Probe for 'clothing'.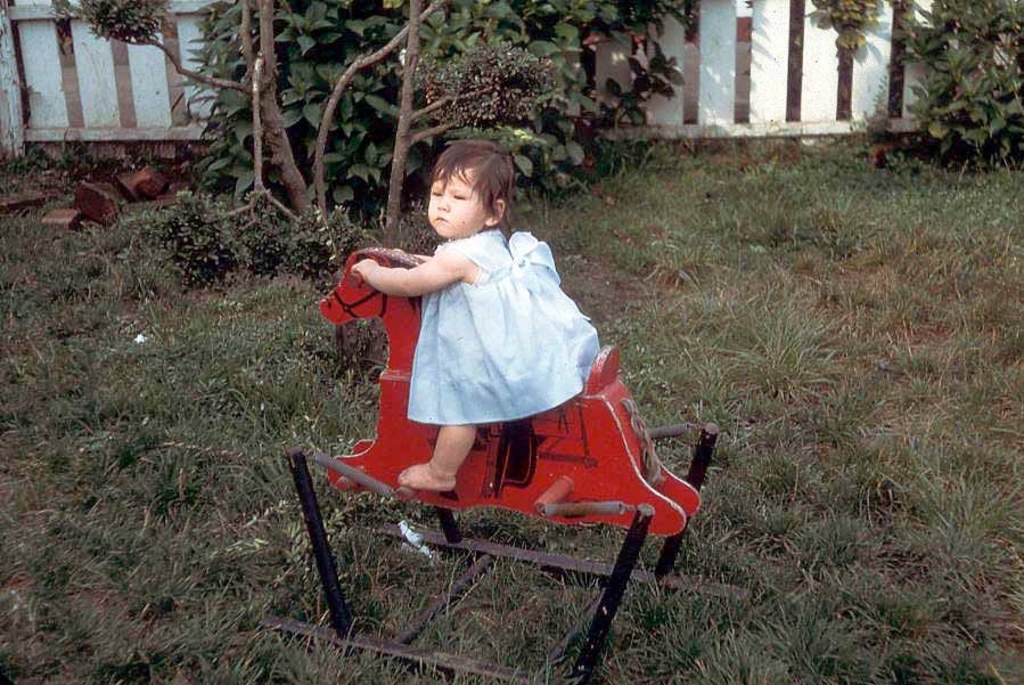
Probe result: pyautogui.locateOnScreen(407, 230, 599, 427).
